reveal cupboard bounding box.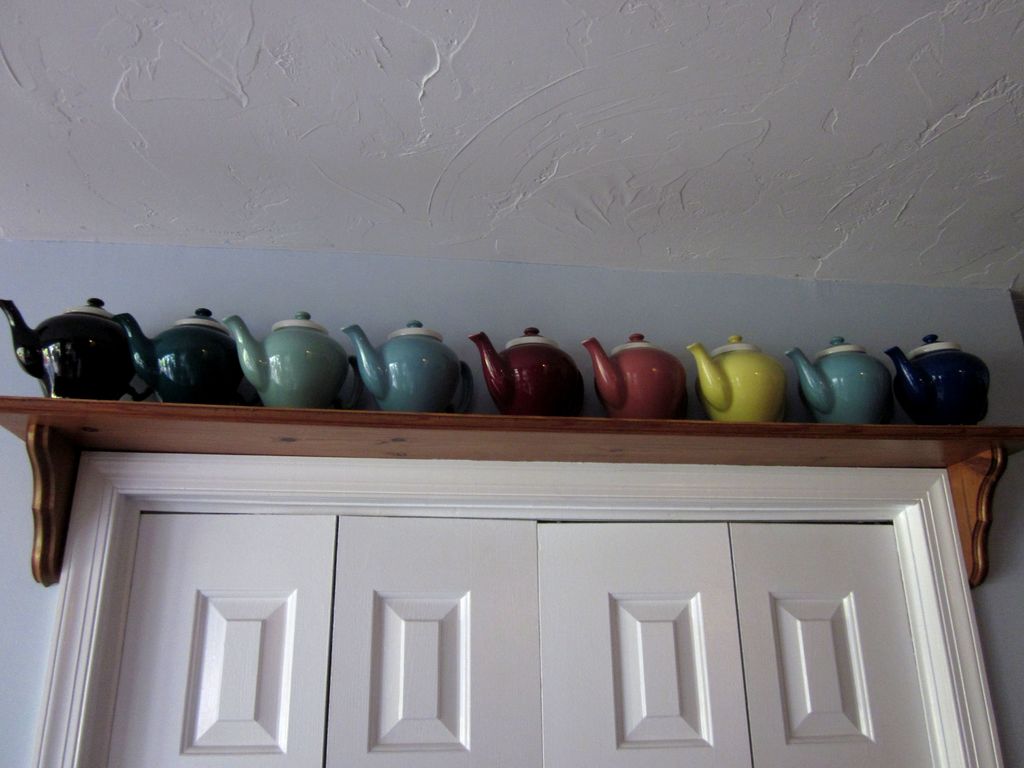
Revealed: 41,451,1004,767.
